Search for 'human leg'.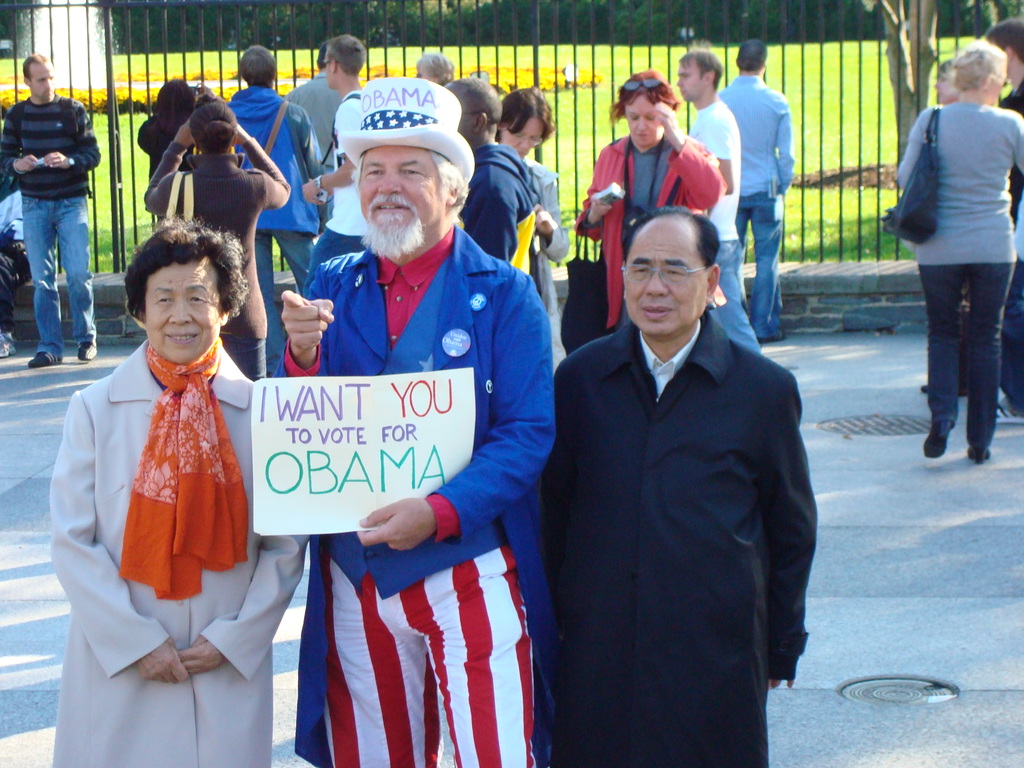
Found at 920 262 963 461.
